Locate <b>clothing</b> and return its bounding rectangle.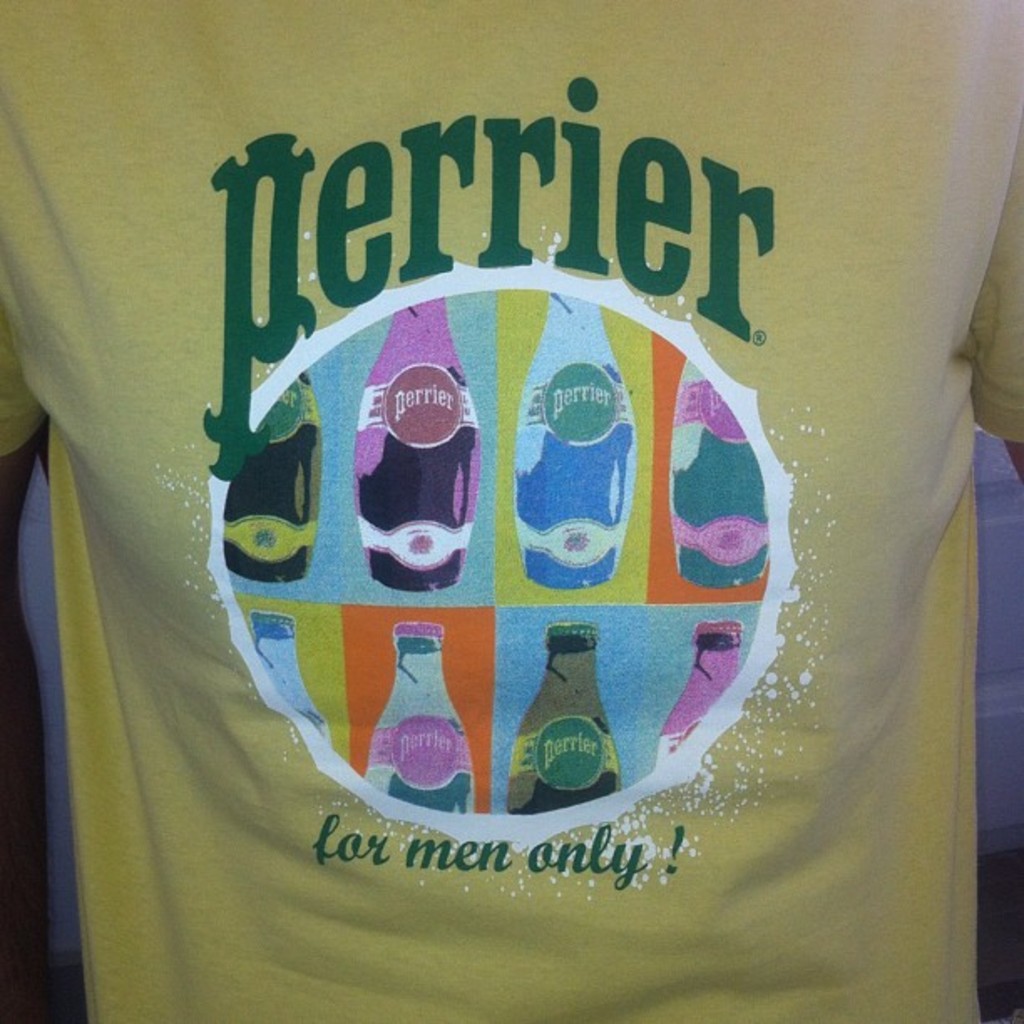
[x1=80, y1=47, x2=940, y2=994].
